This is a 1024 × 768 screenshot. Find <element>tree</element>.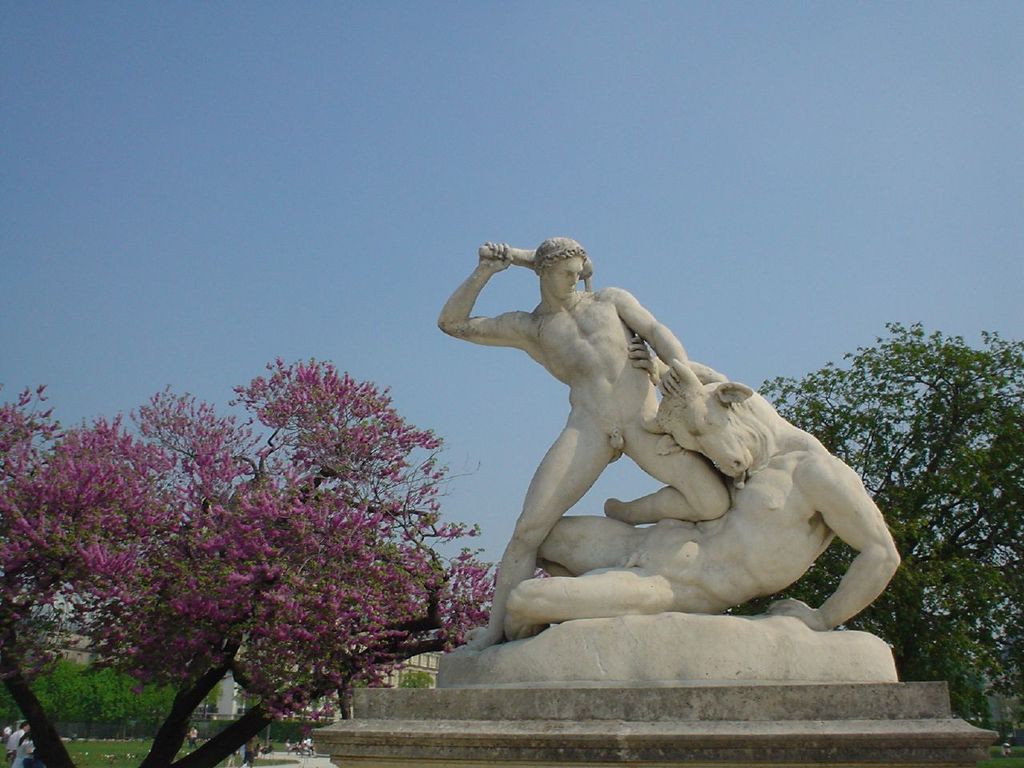
Bounding box: [left=42, top=359, right=490, bottom=735].
